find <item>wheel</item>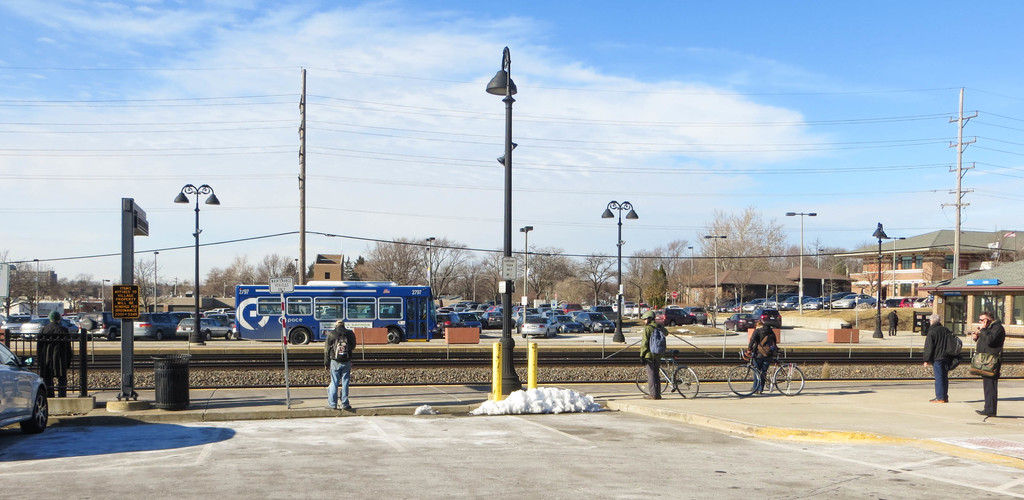
crop(732, 321, 741, 332)
